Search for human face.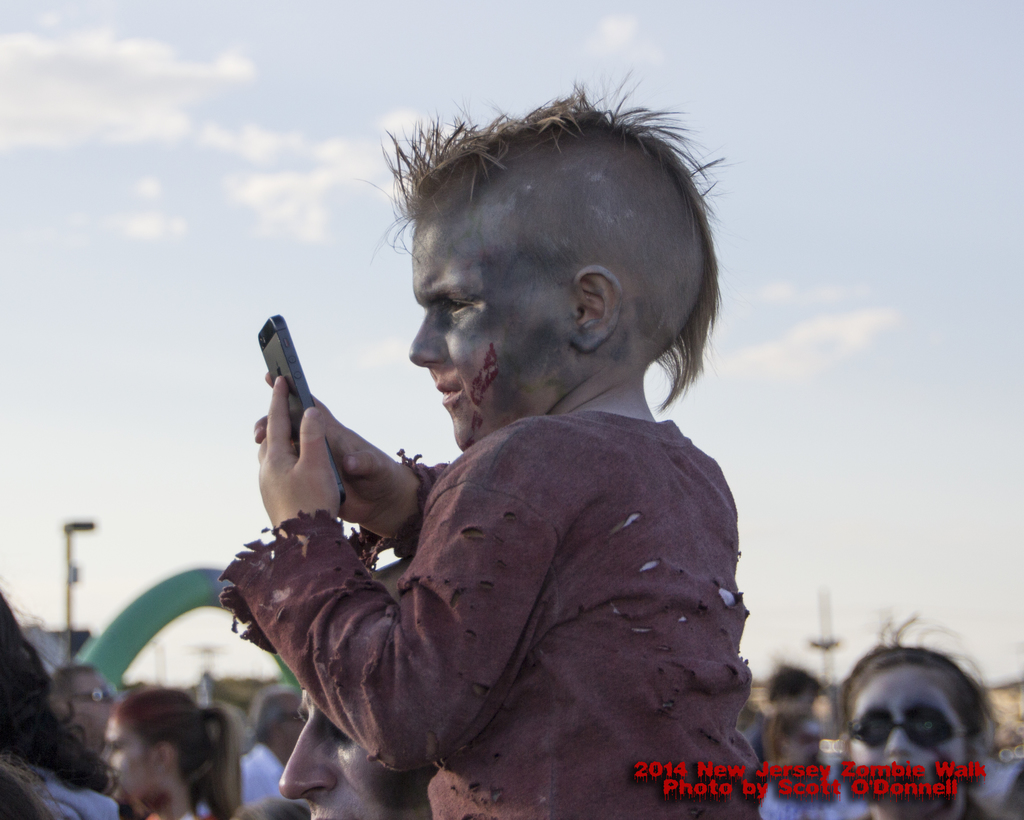
Found at locate(96, 714, 170, 804).
